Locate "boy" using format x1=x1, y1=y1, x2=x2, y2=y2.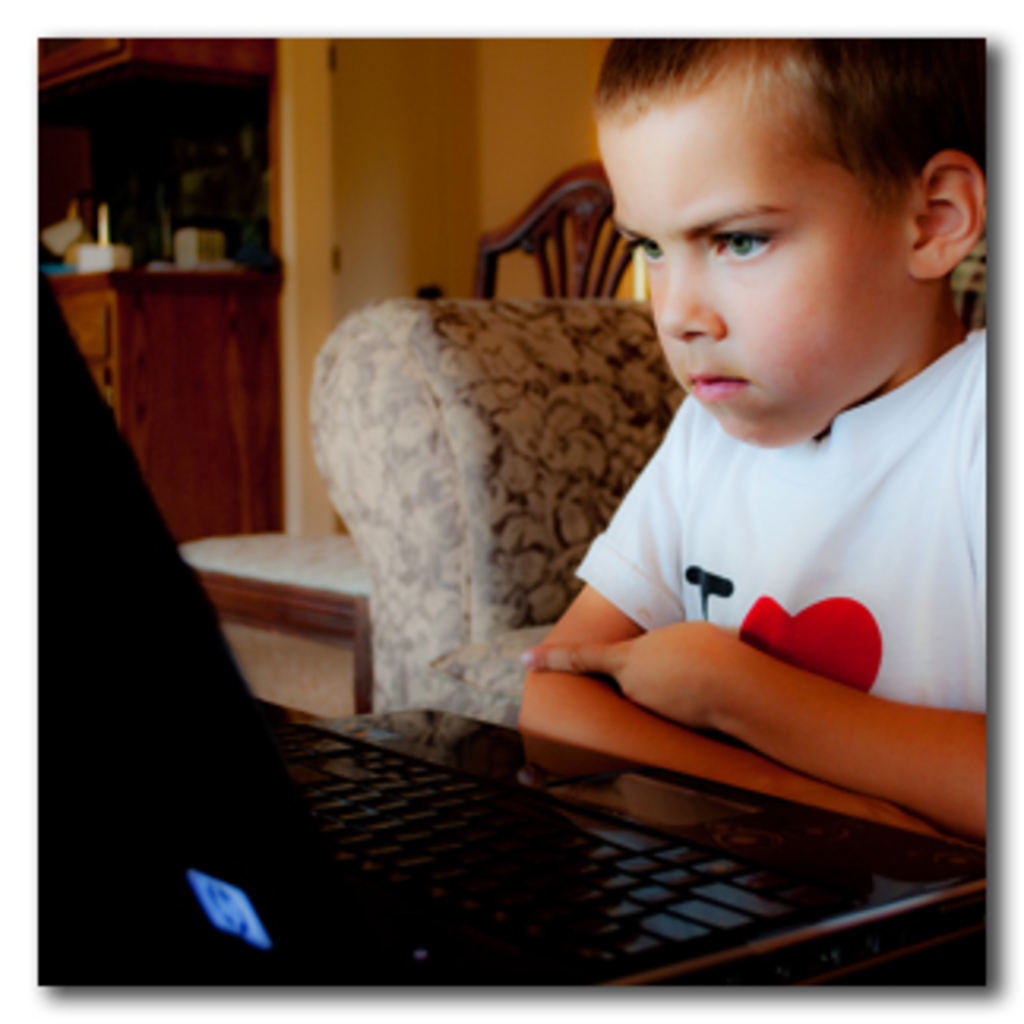
x1=569, y1=54, x2=996, y2=828.
